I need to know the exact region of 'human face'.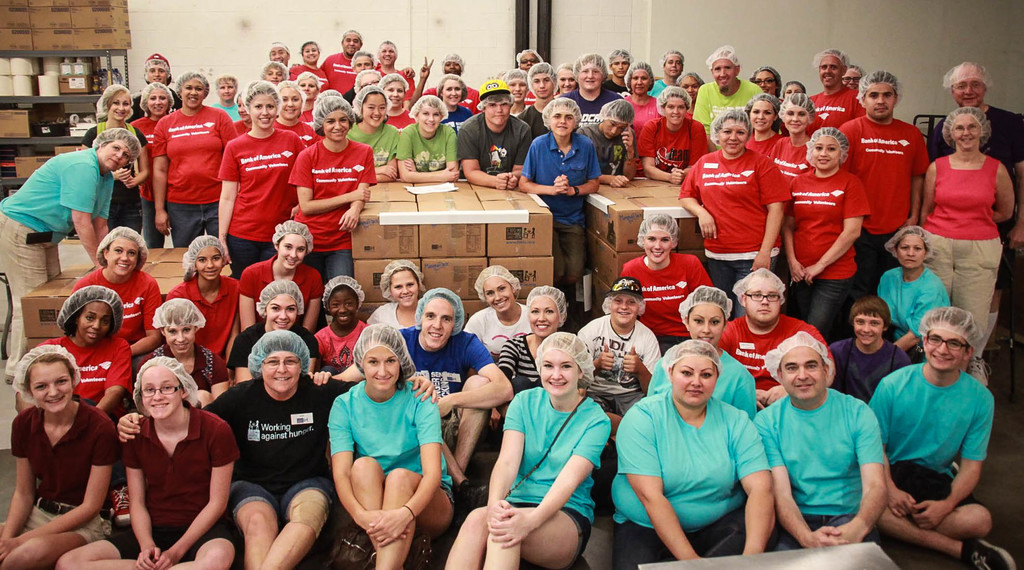
Region: {"left": 141, "top": 362, "right": 180, "bottom": 419}.
